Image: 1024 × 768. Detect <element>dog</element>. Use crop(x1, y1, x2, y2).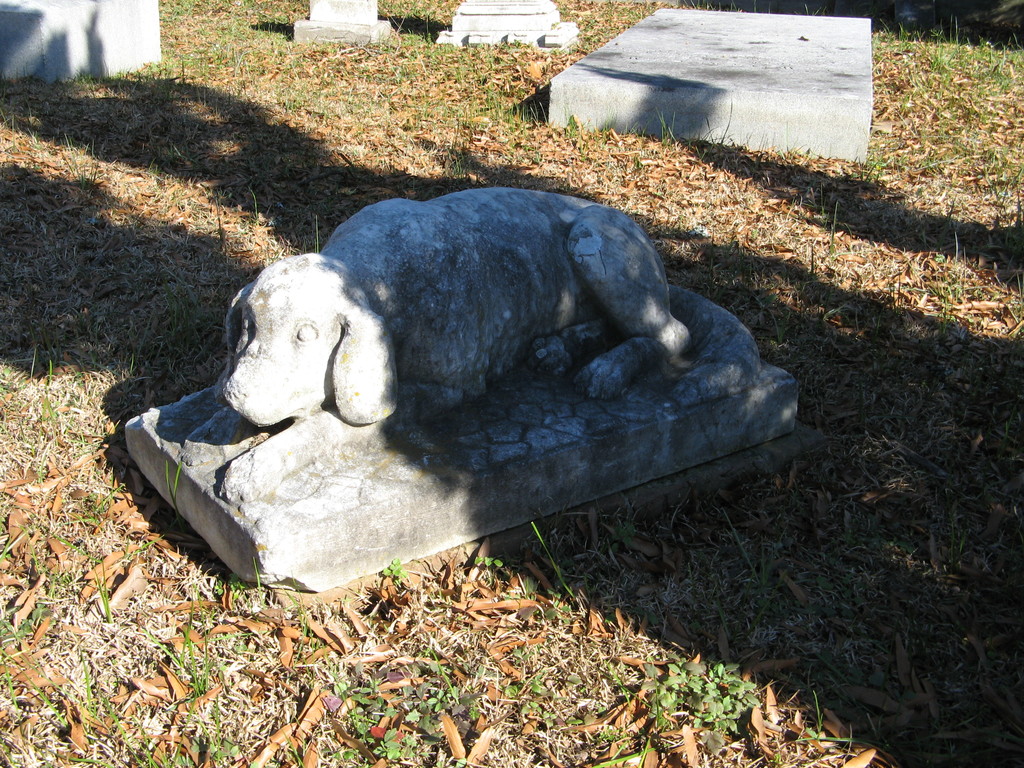
crop(178, 188, 763, 505).
